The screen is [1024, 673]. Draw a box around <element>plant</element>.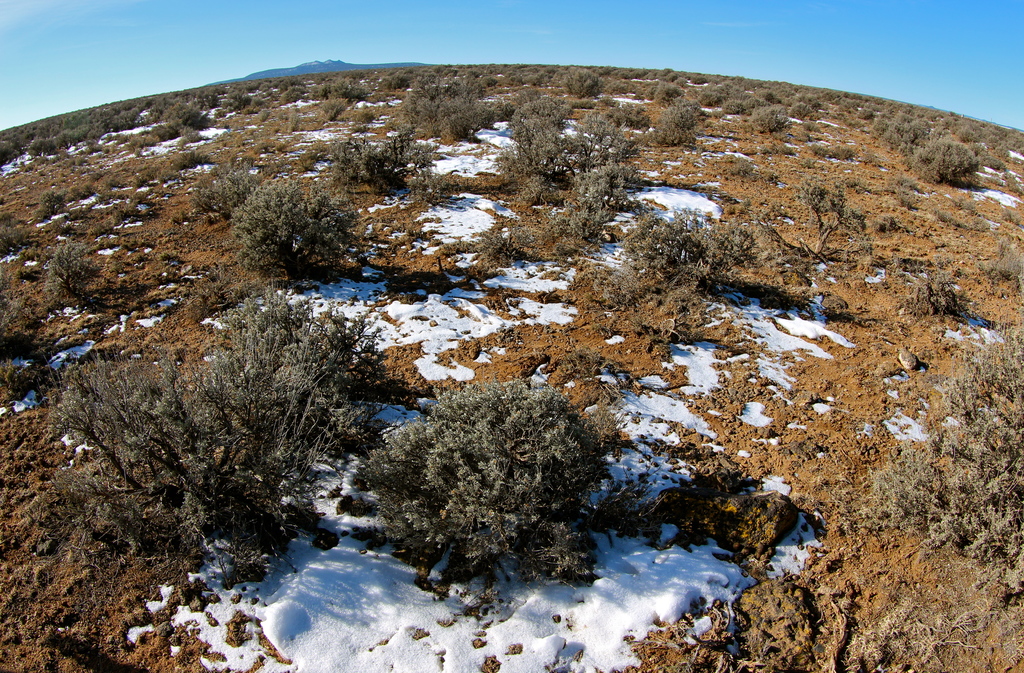
260, 85, 269, 94.
